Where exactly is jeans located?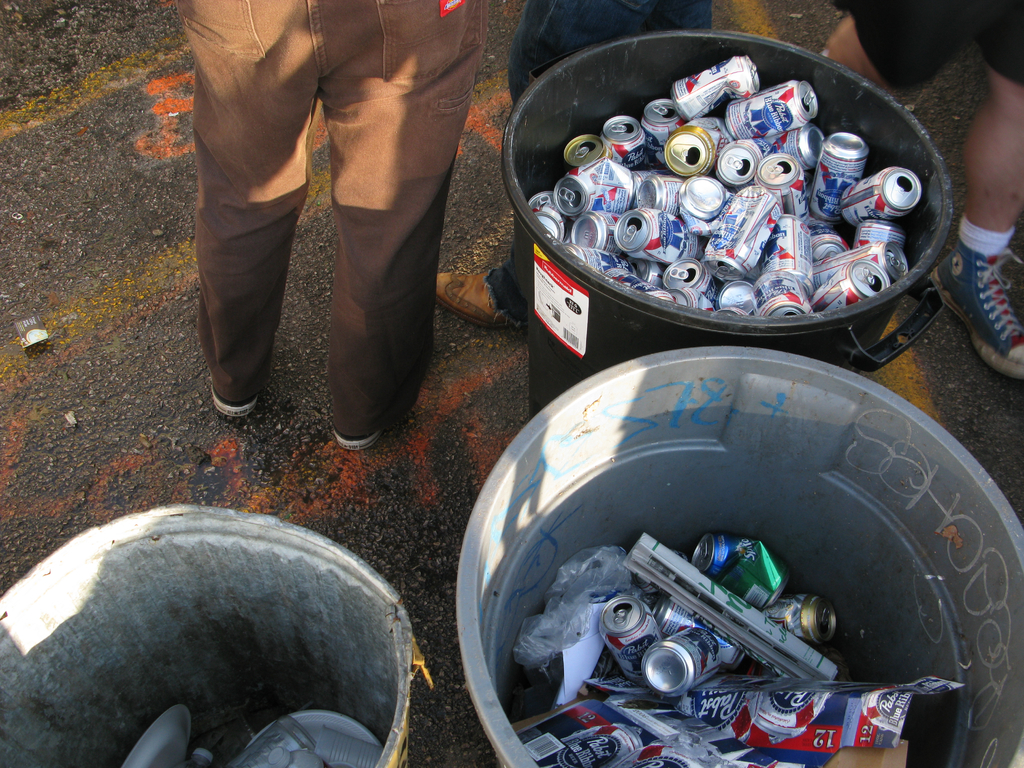
Its bounding box is Rect(478, 0, 714, 327).
